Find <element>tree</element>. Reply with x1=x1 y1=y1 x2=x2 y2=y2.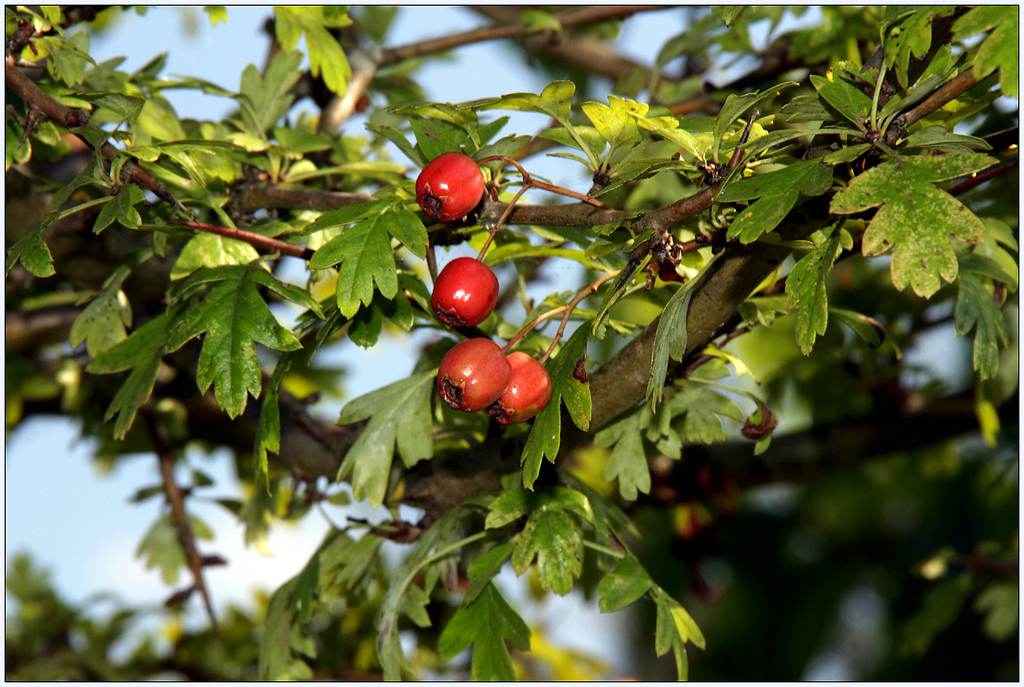
x1=0 y1=0 x2=1023 y2=678.
